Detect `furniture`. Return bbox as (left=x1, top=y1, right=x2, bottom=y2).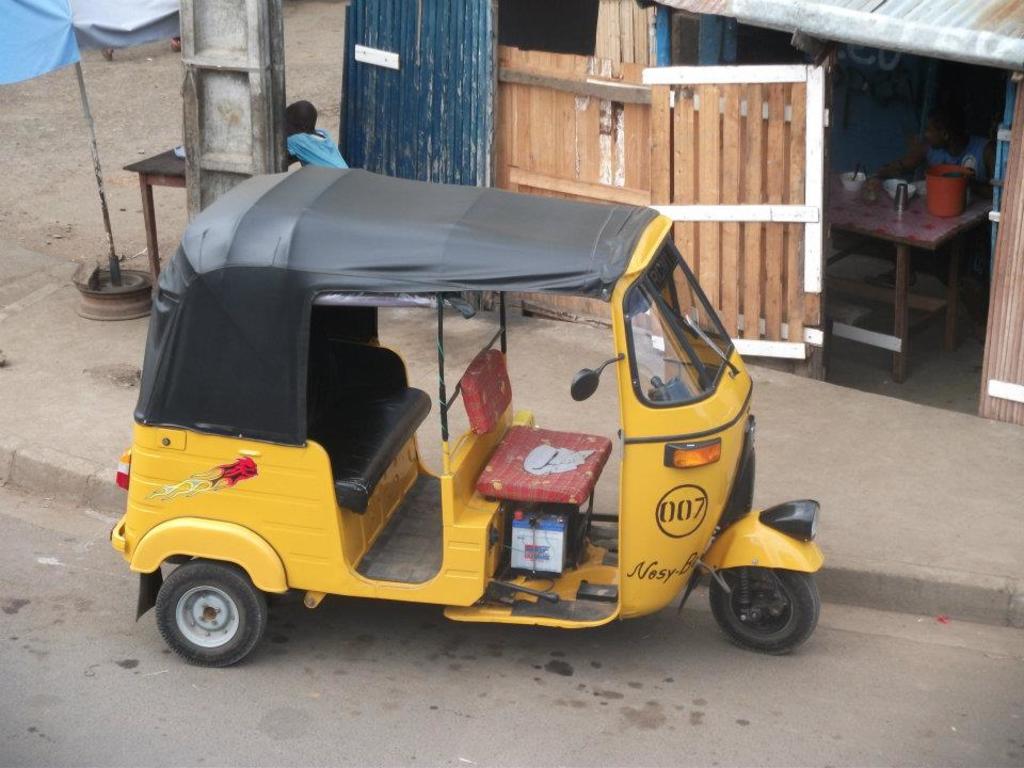
(left=830, top=173, right=991, bottom=380).
